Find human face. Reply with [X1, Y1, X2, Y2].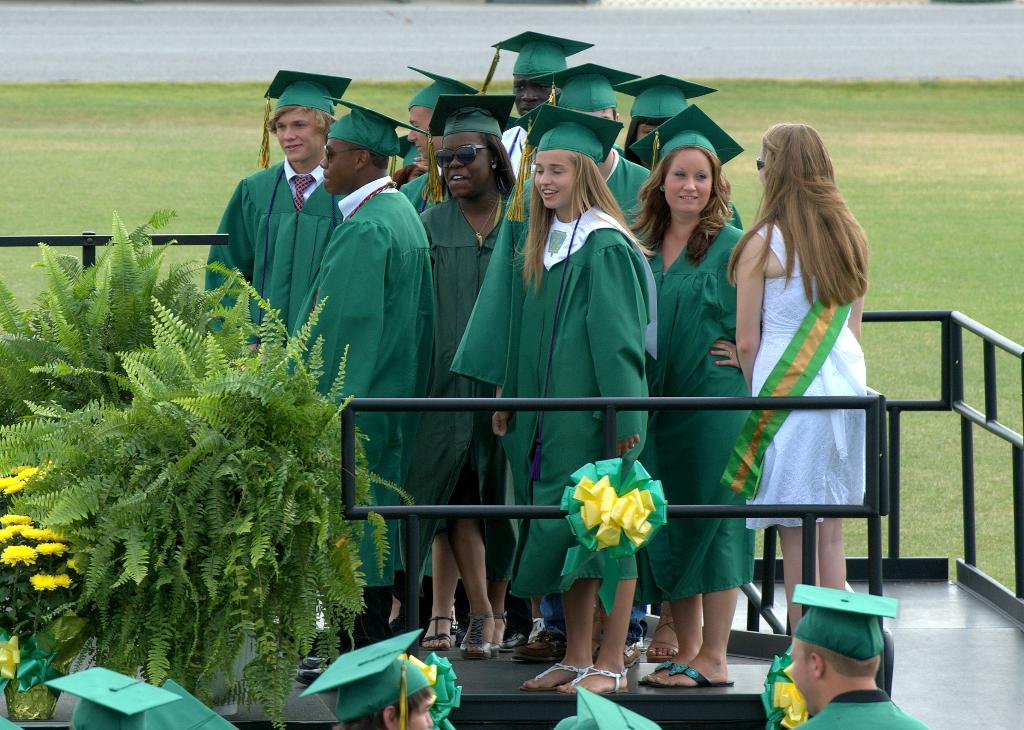
[323, 138, 354, 196].
